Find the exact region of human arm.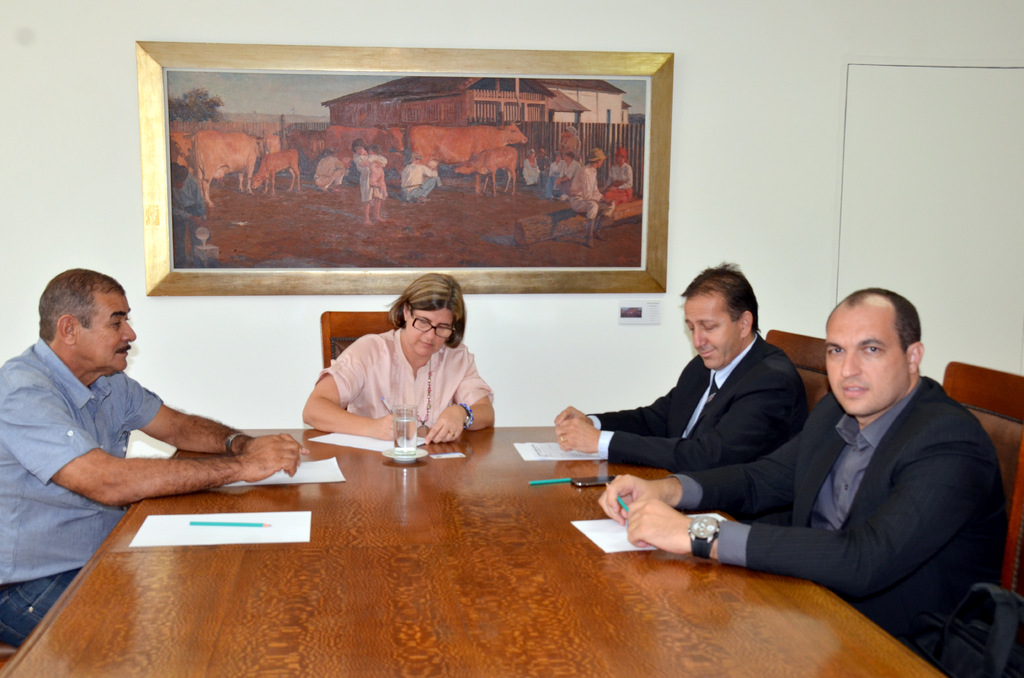
Exact region: select_region(553, 383, 676, 437).
